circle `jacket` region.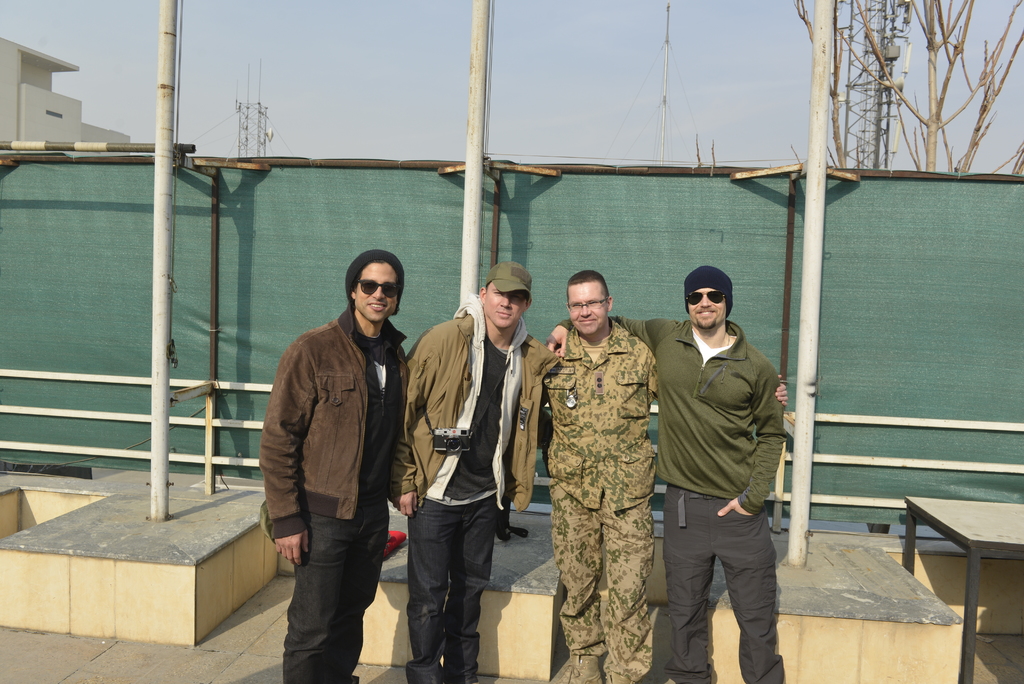
Region: pyautogui.locateOnScreen(559, 314, 791, 515).
